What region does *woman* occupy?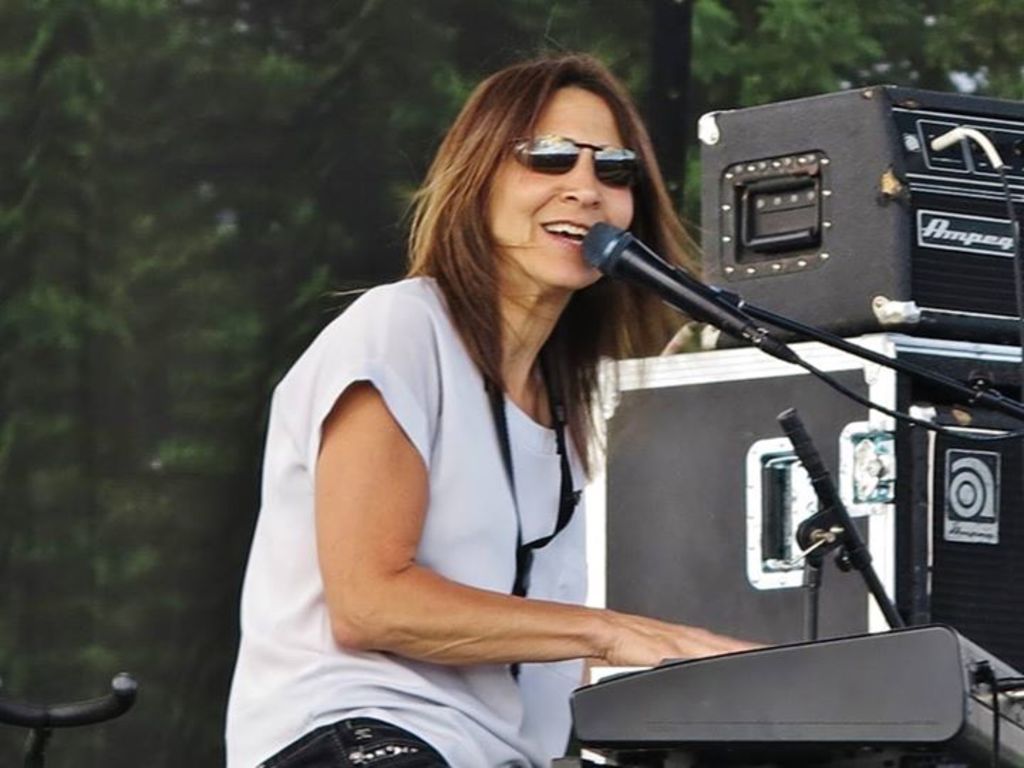
bbox=[228, 47, 774, 767].
